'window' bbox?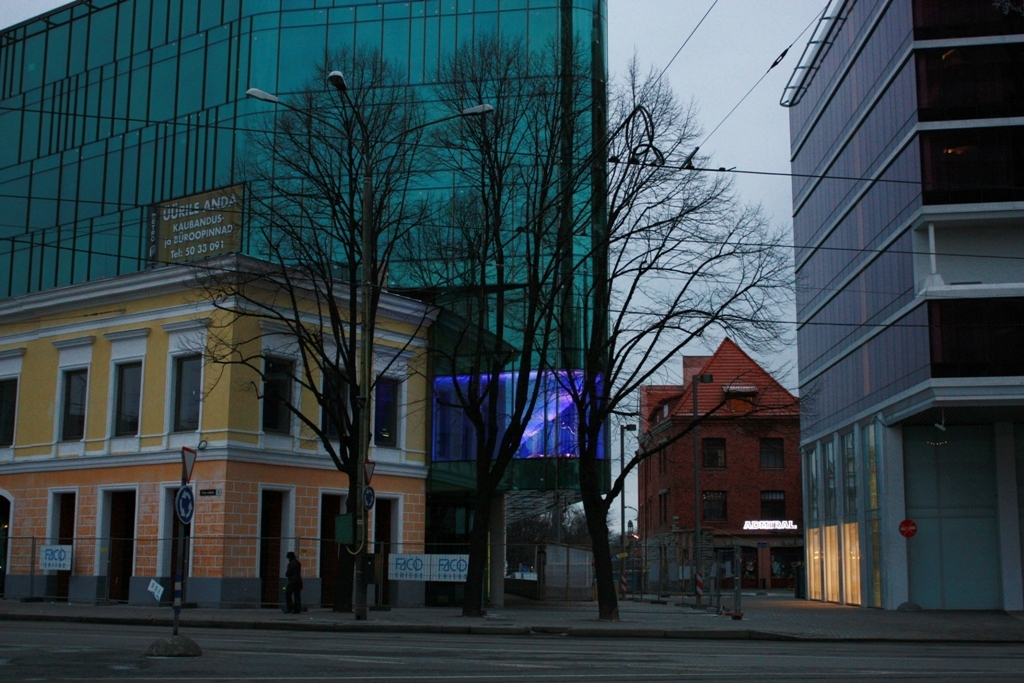
[x1=758, y1=440, x2=785, y2=473]
